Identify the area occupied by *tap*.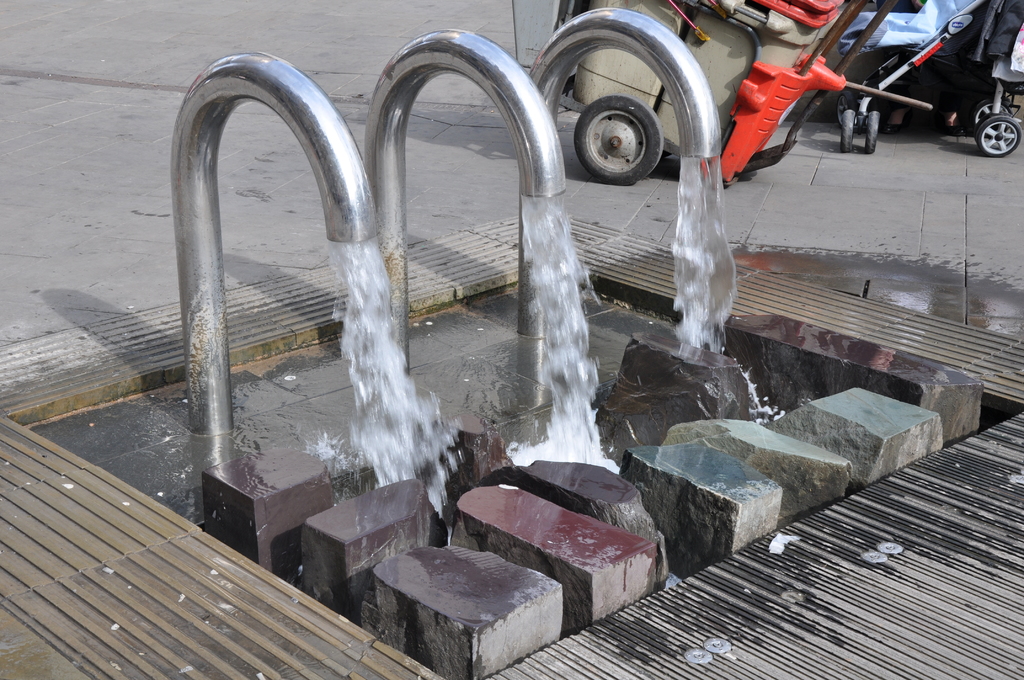
Area: <bbox>366, 15, 585, 444</bbox>.
